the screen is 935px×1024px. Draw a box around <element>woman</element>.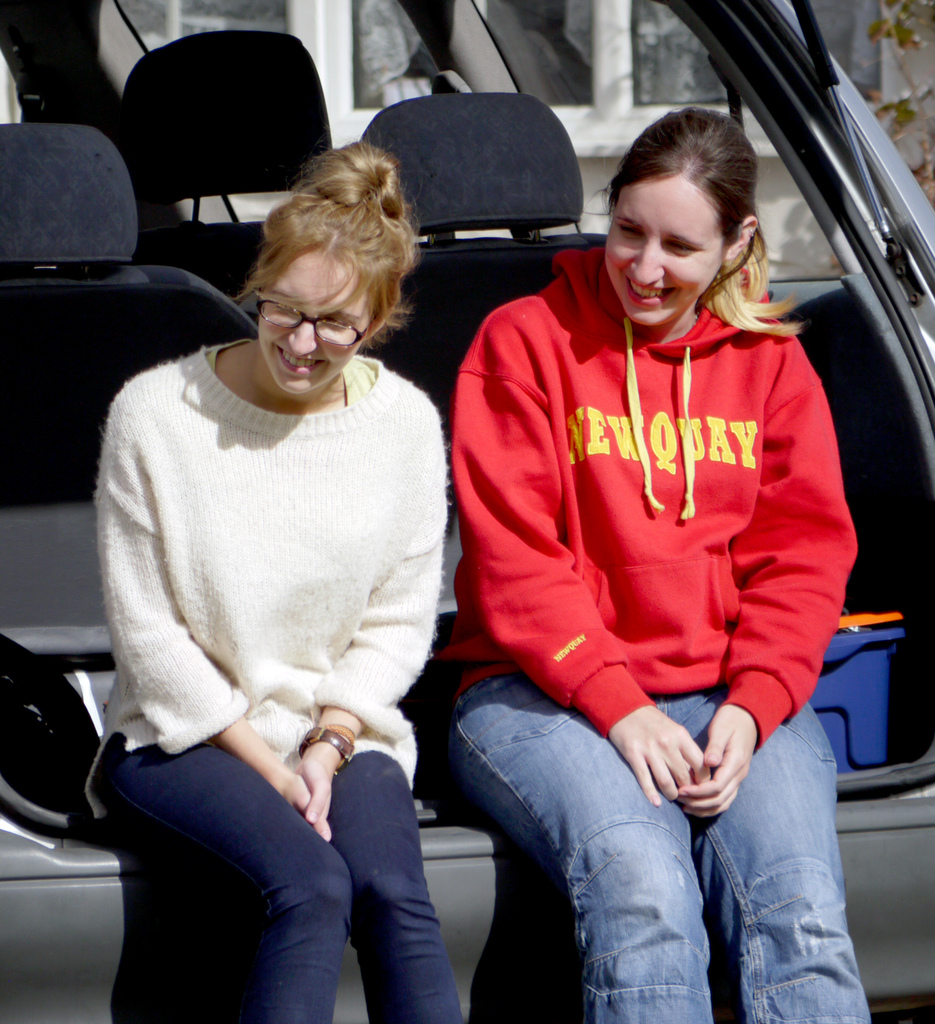
pyautogui.locateOnScreen(82, 150, 478, 1017).
